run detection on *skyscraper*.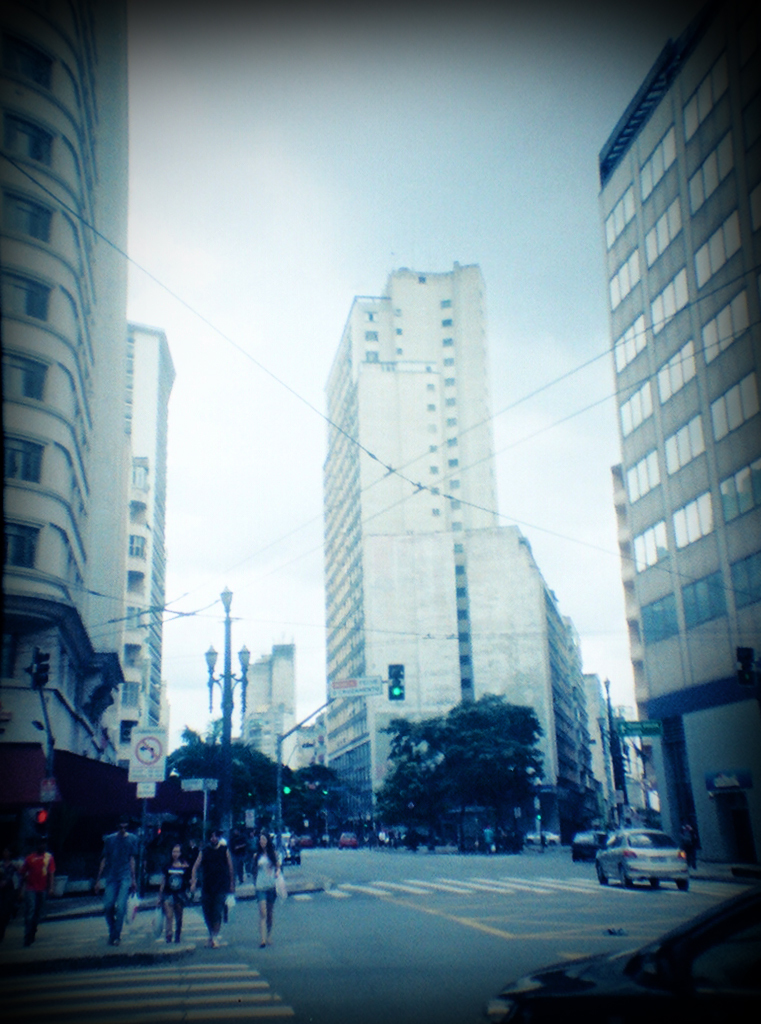
Result: (325,262,585,840).
